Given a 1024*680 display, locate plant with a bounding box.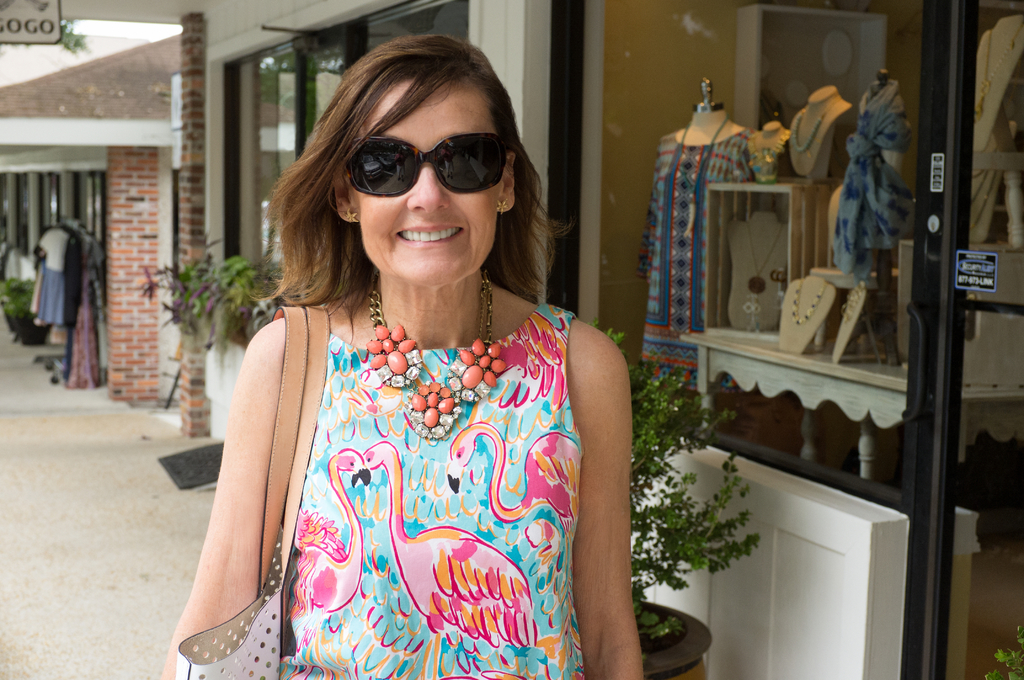
Located: Rect(593, 323, 761, 621).
